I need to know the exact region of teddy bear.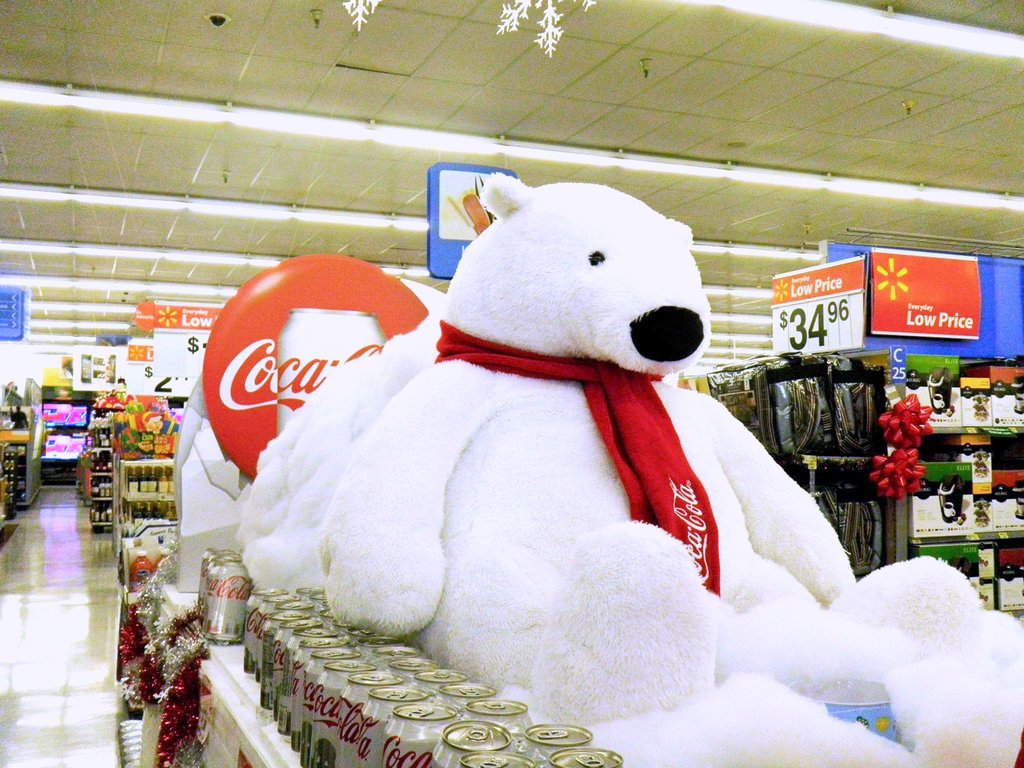
Region: {"x1": 321, "y1": 170, "x2": 1023, "y2": 767}.
